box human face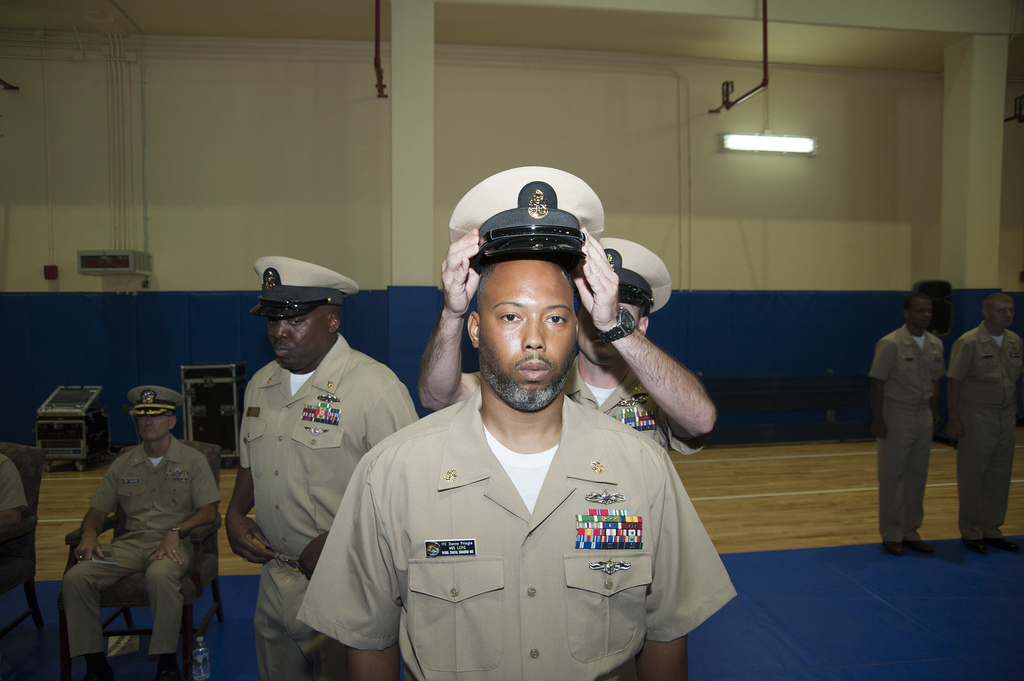
rect(140, 419, 174, 442)
